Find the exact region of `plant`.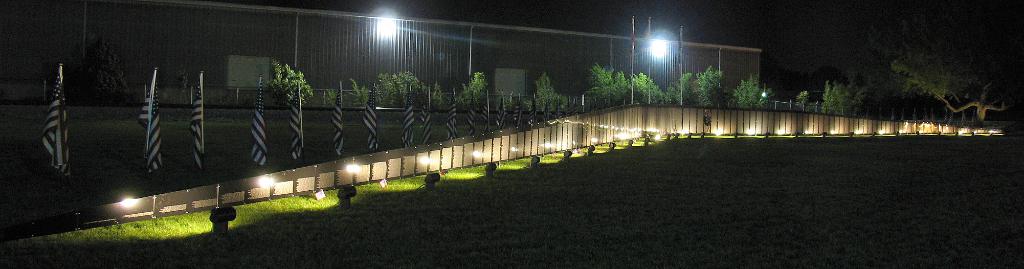
Exact region: crop(817, 77, 877, 118).
